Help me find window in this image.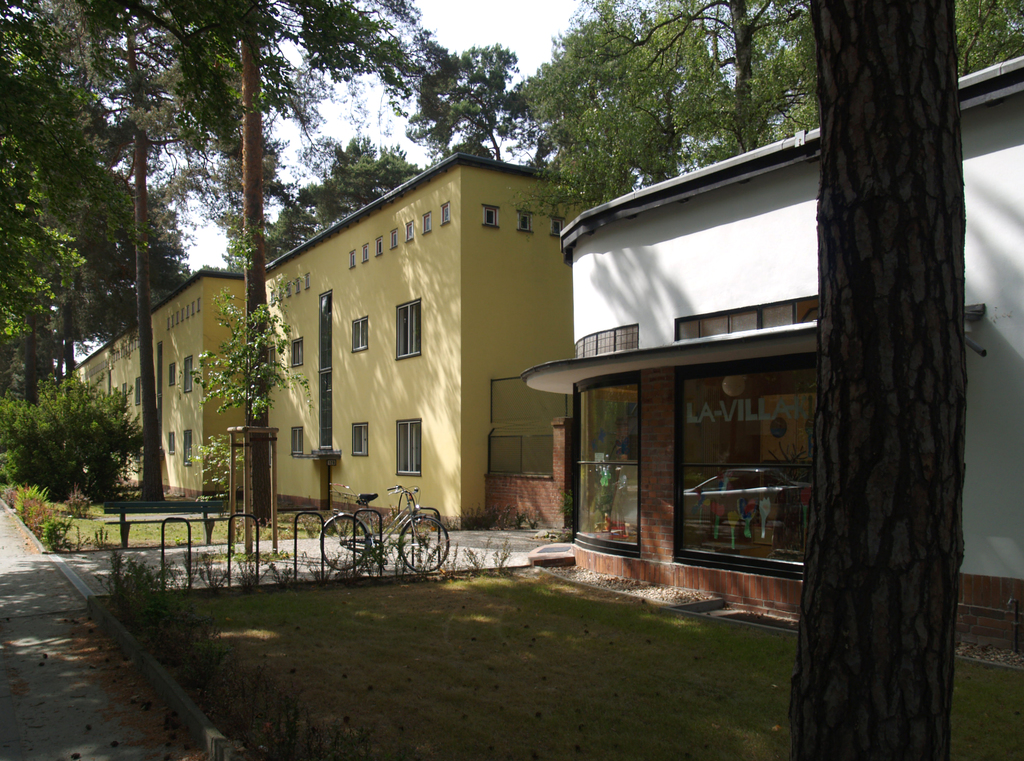
Found it: region(420, 212, 434, 236).
